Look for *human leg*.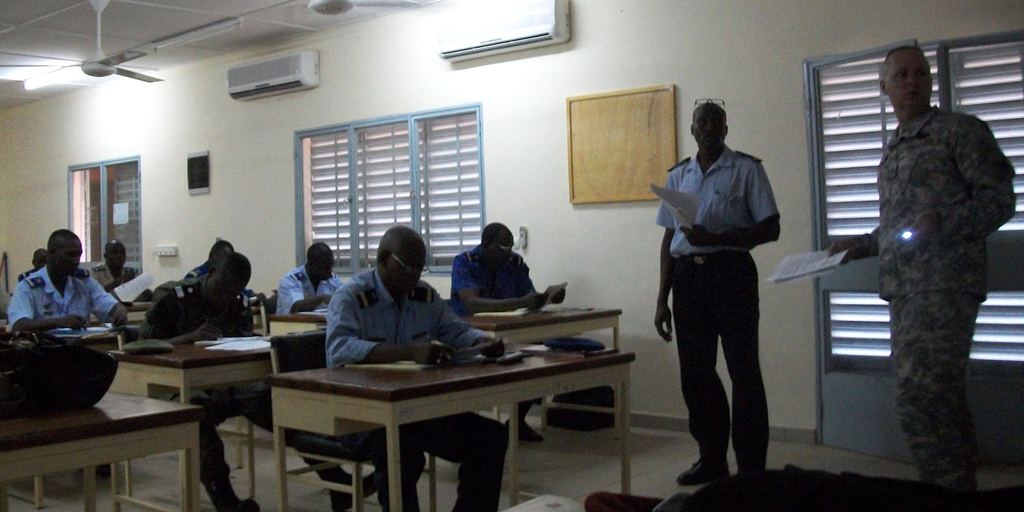
Found: select_region(244, 414, 388, 506).
